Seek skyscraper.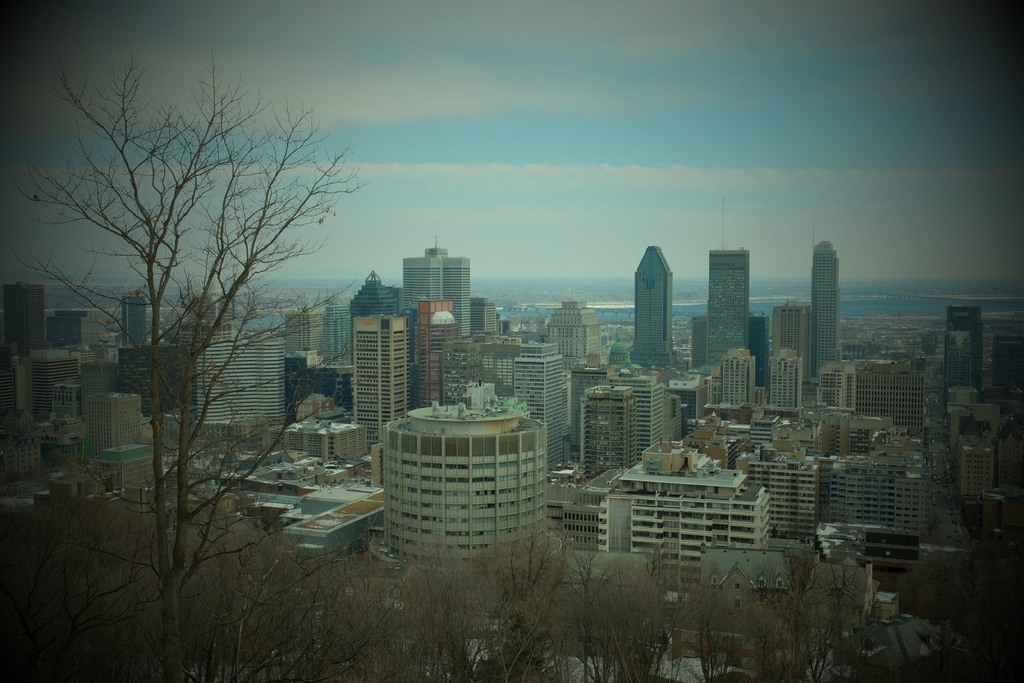
detection(401, 247, 473, 331).
